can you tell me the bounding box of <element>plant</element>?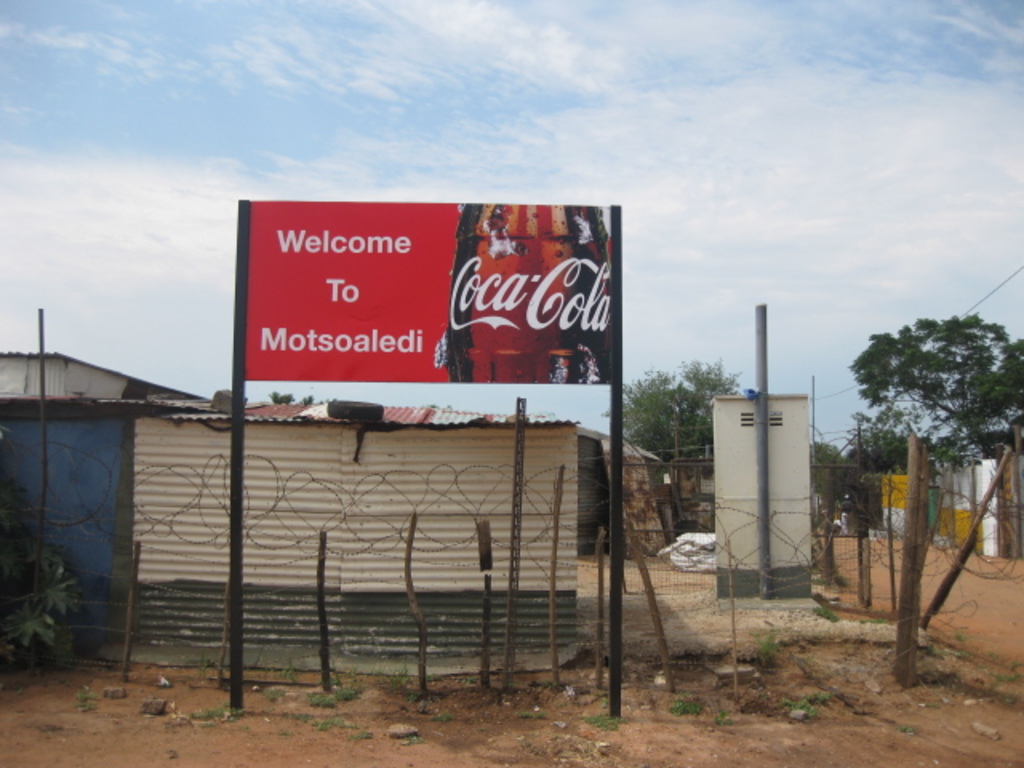
Rect(202, 706, 232, 722).
